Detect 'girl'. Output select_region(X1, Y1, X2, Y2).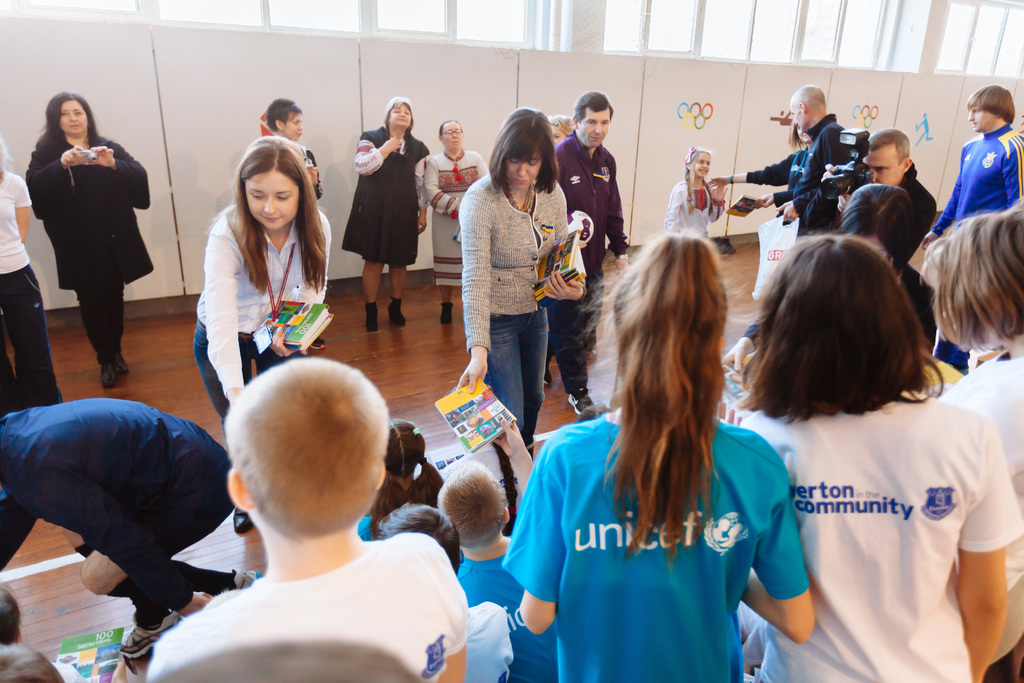
select_region(502, 232, 812, 682).
